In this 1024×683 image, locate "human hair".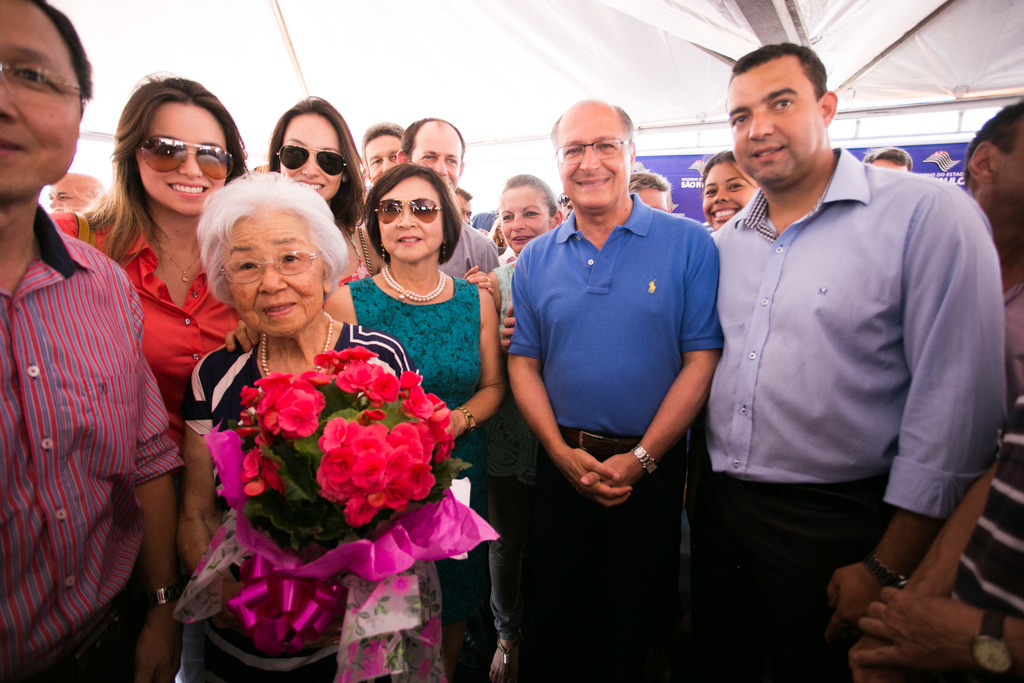
Bounding box: [724, 44, 829, 99].
